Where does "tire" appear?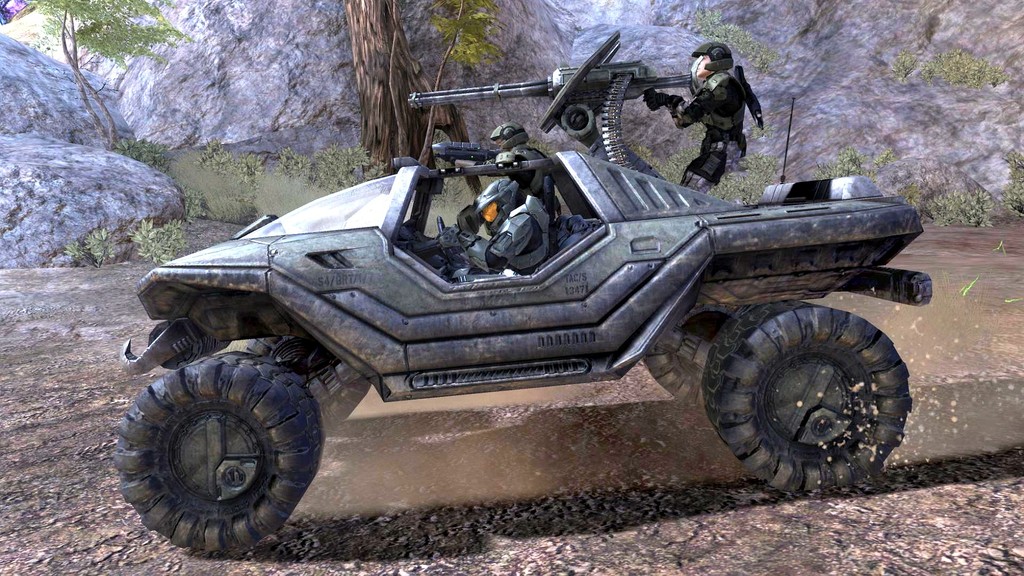
Appears at box=[244, 335, 371, 429].
